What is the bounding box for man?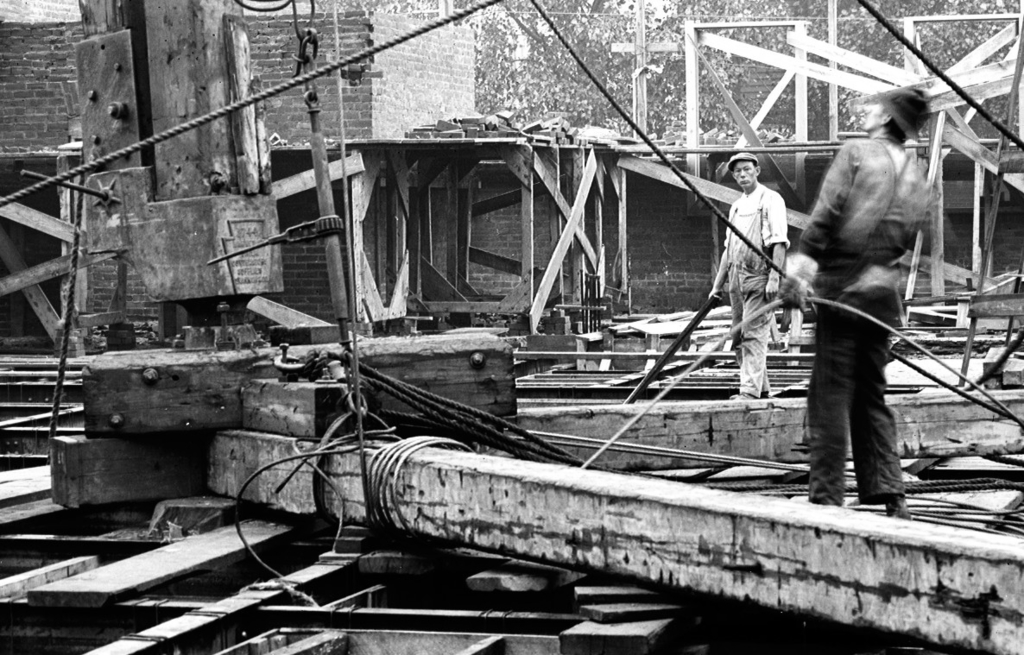
locate(711, 155, 792, 401).
